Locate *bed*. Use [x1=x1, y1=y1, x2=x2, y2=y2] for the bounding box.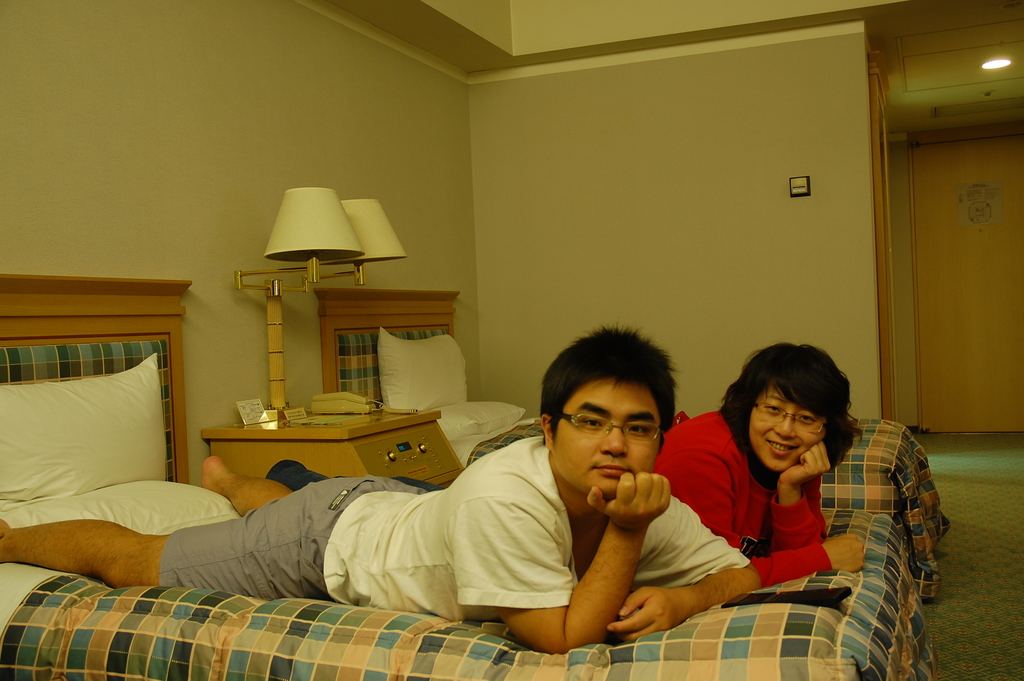
[x1=0, y1=275, x2=938, y2=680].
